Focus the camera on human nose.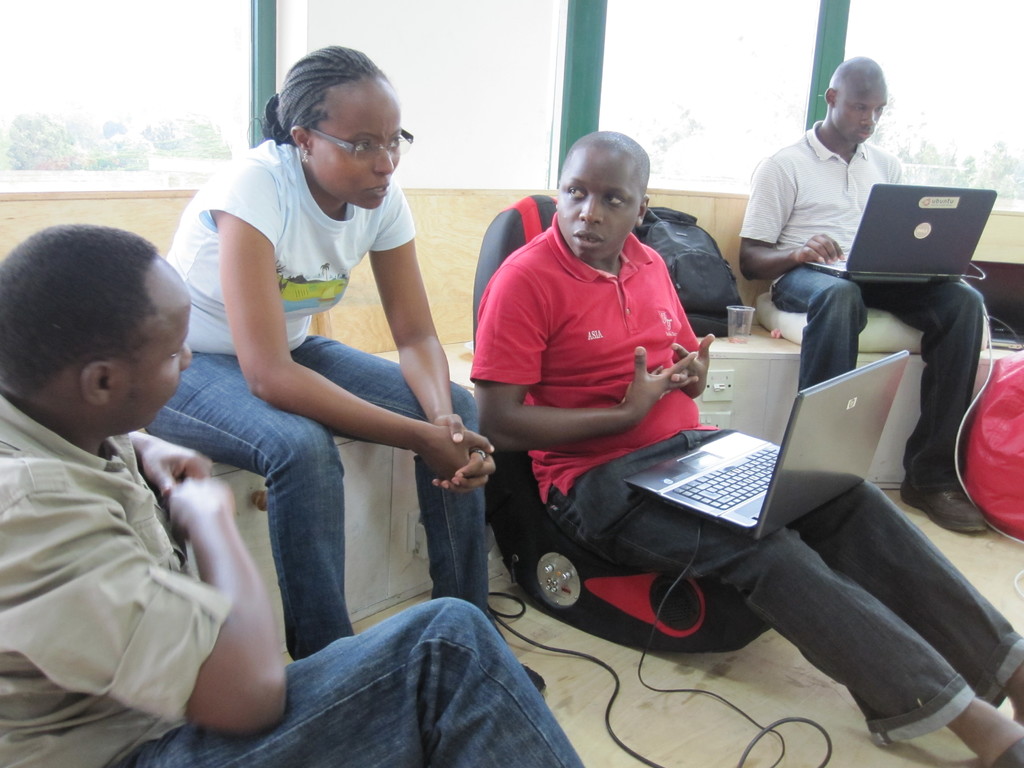
Focus region: {"left": 576, "top": 193, "right": 605, "bottom": 223}.
